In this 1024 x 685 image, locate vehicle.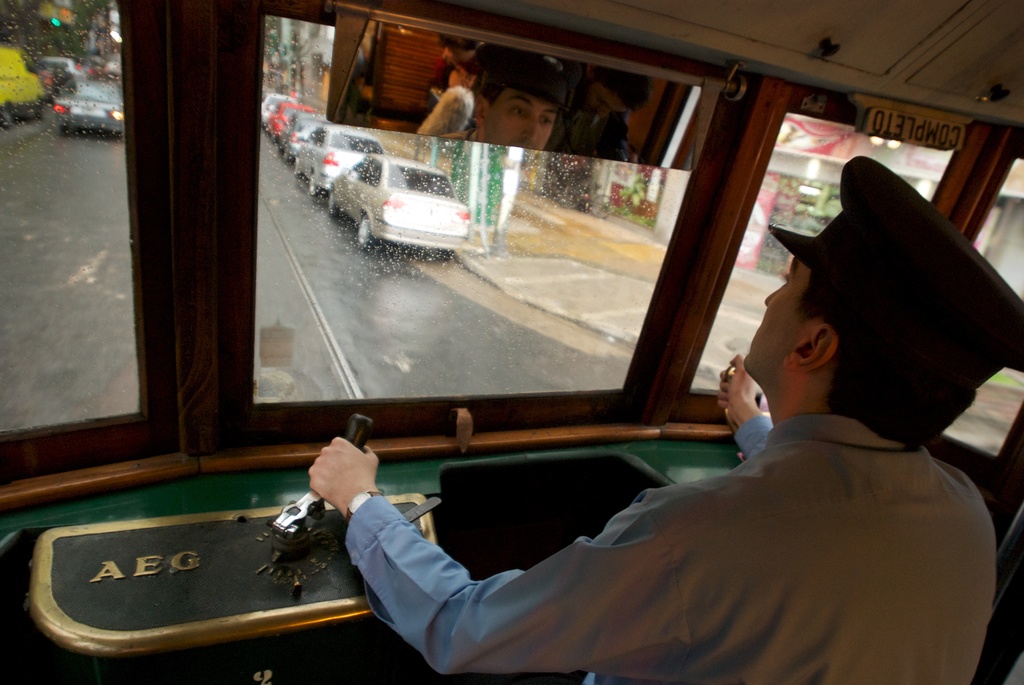
Bounding box: detection(294, 130, 384, 194).
